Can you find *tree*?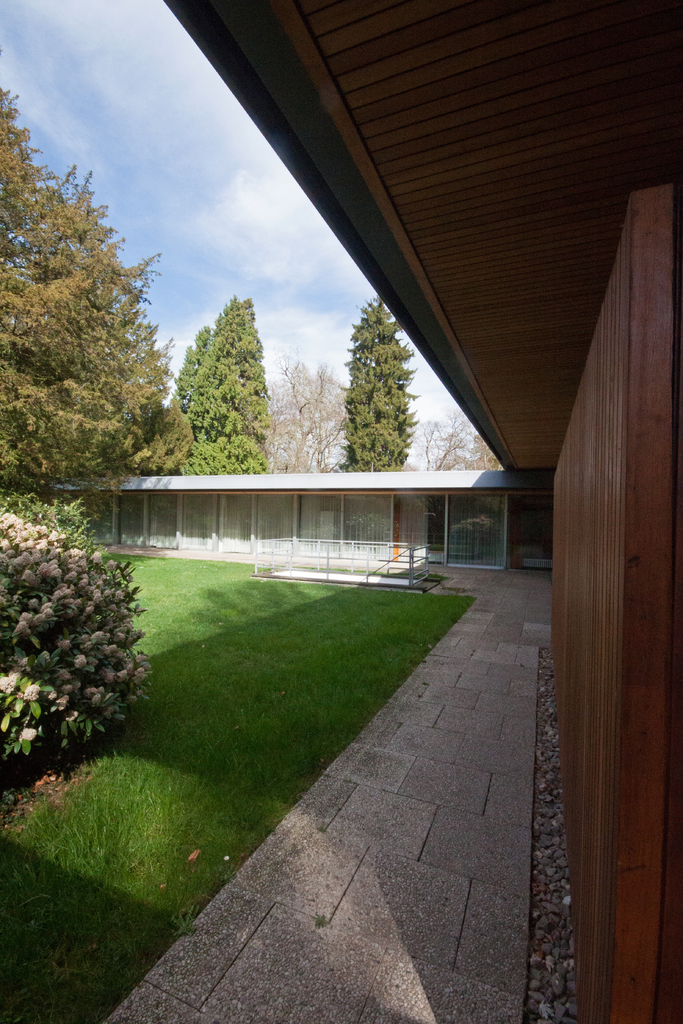
Yes, bounding box: <region>341, 289, 425, 471</region>.
